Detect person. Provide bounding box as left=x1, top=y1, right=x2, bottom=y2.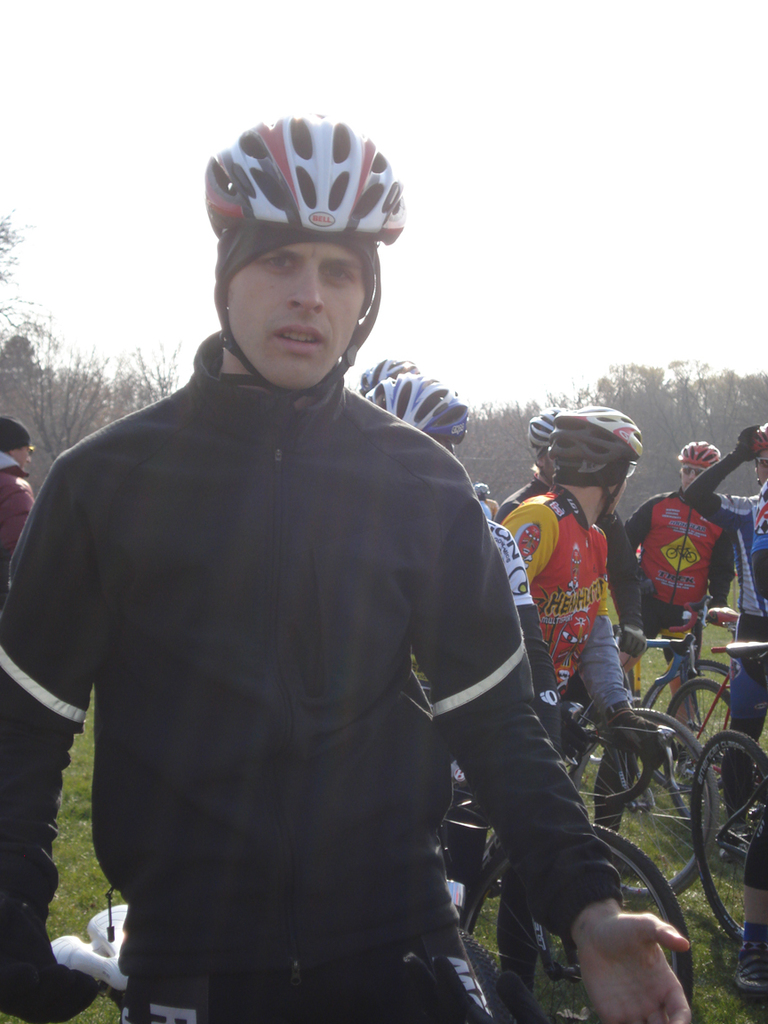
left=0, top=101, right=706, bottom=1023.
